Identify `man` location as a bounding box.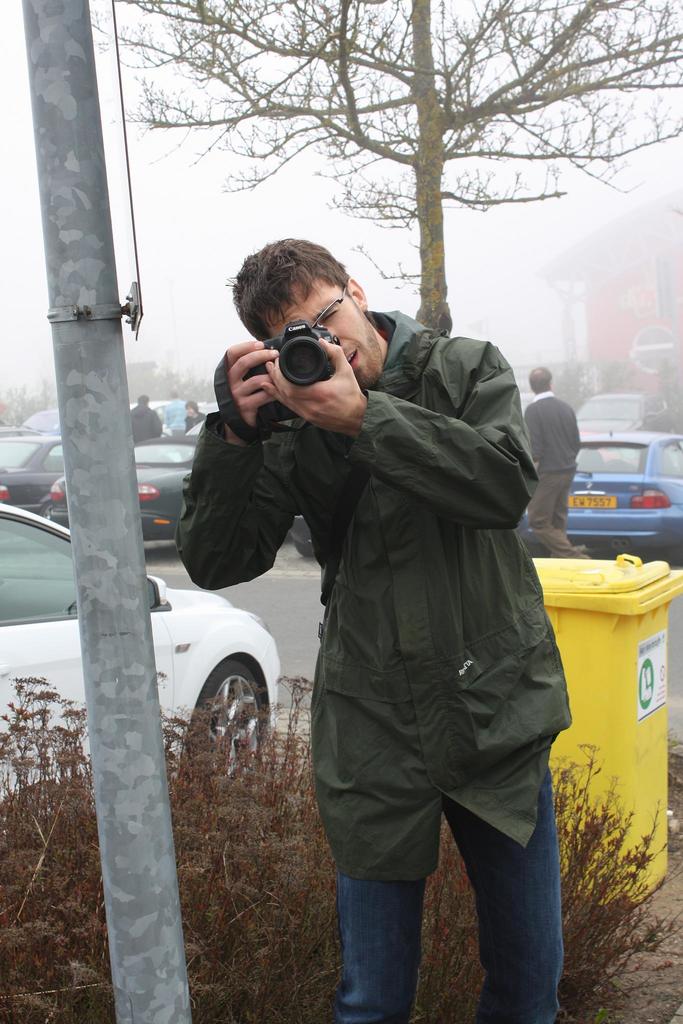
[left=131, top=392, right=164, bottom=445].
